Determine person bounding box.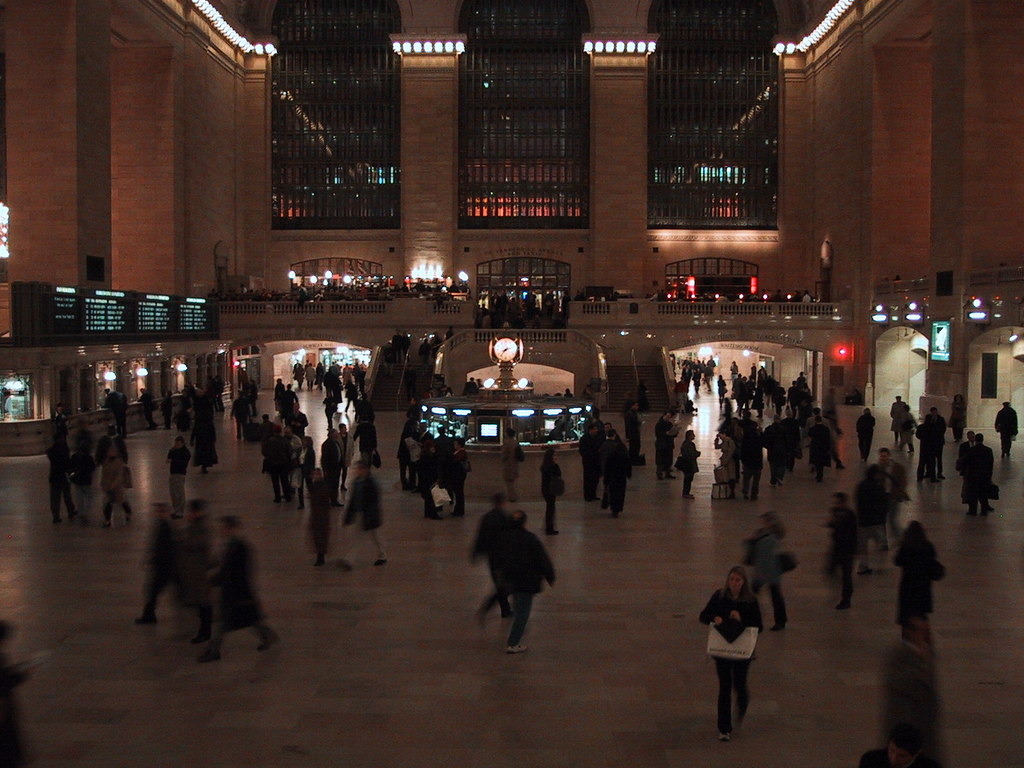
Determined: bbox=(230, 392, 248, 445).
